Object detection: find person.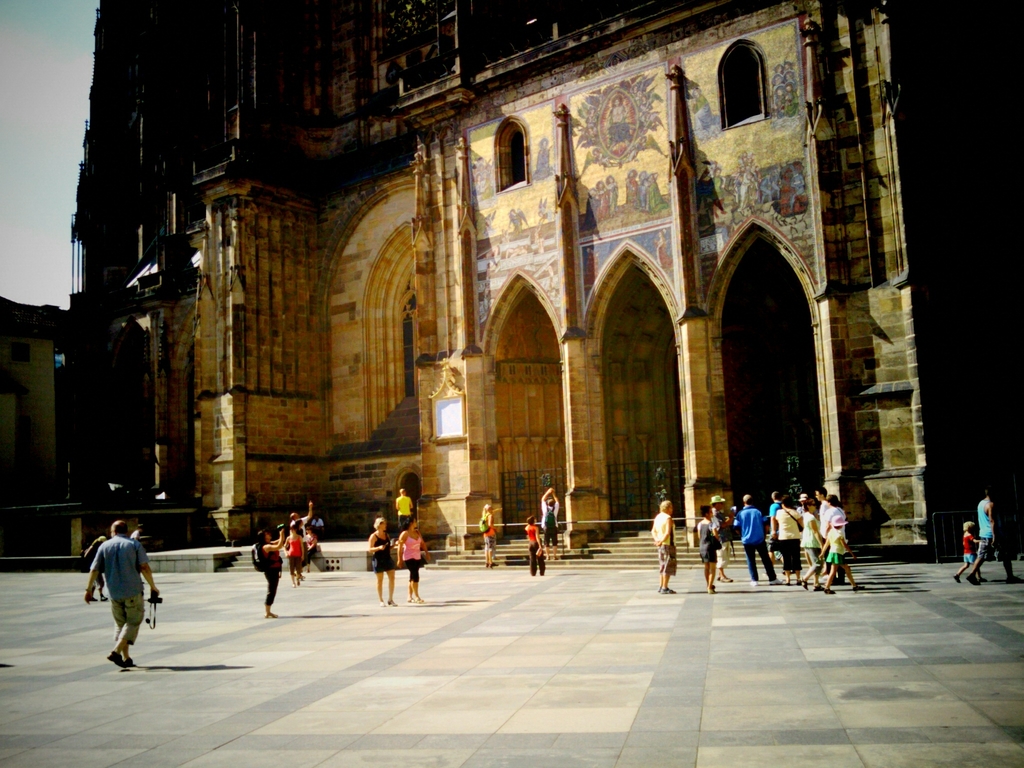
[left=794, top=488, right=858, bottom=595].
